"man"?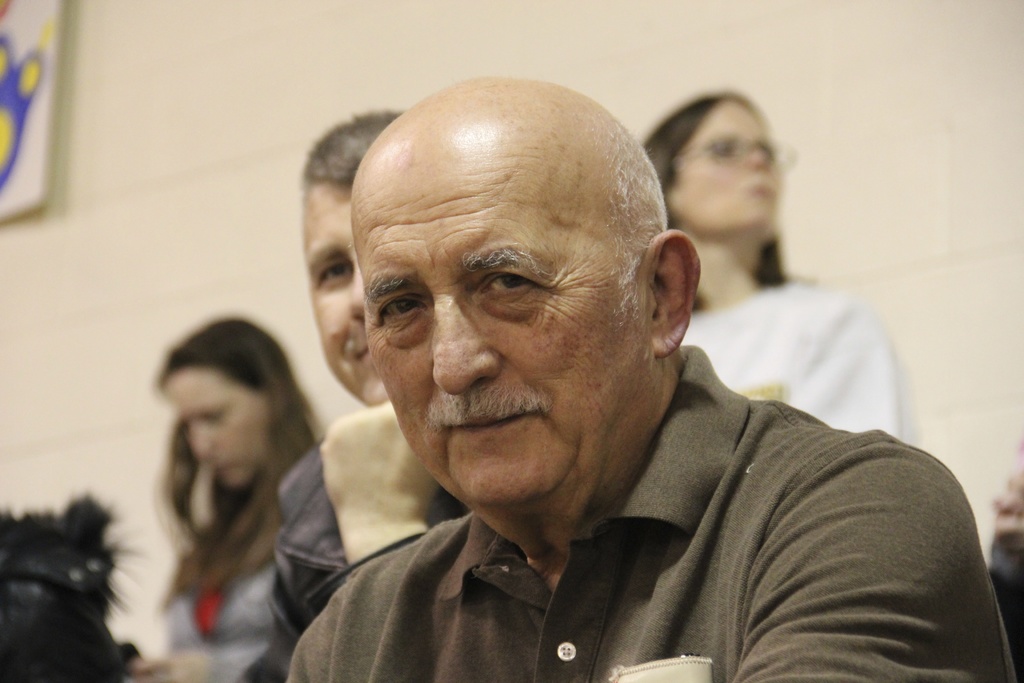
region(221, 76, 972, 677)
